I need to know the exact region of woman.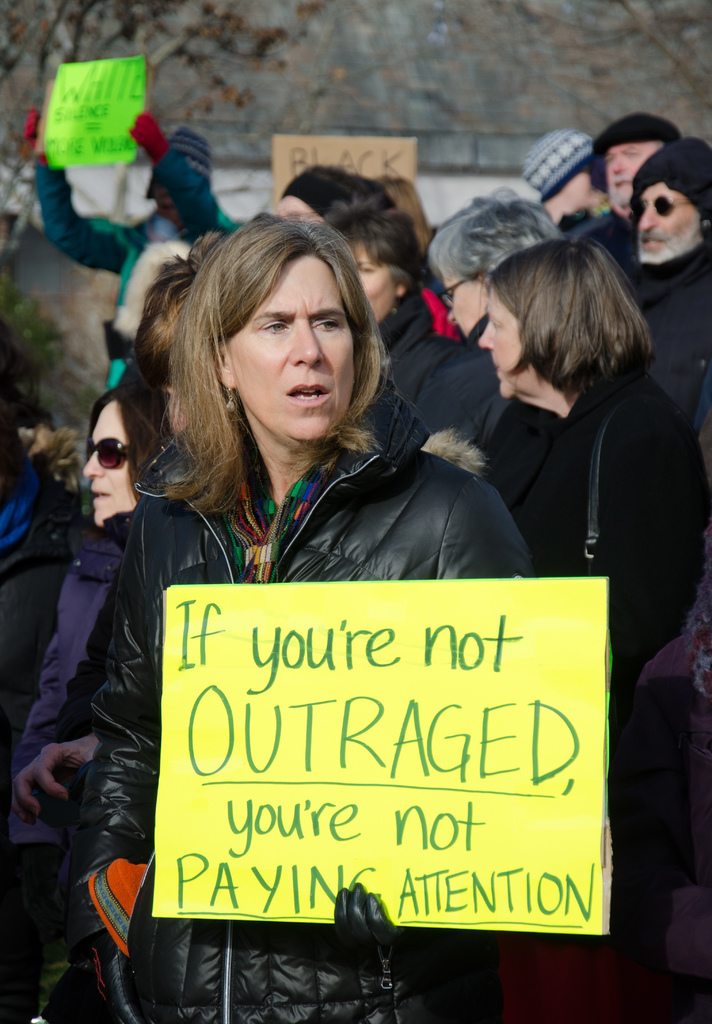
Region: [left=425, top=189, right=567, bottom=468].
